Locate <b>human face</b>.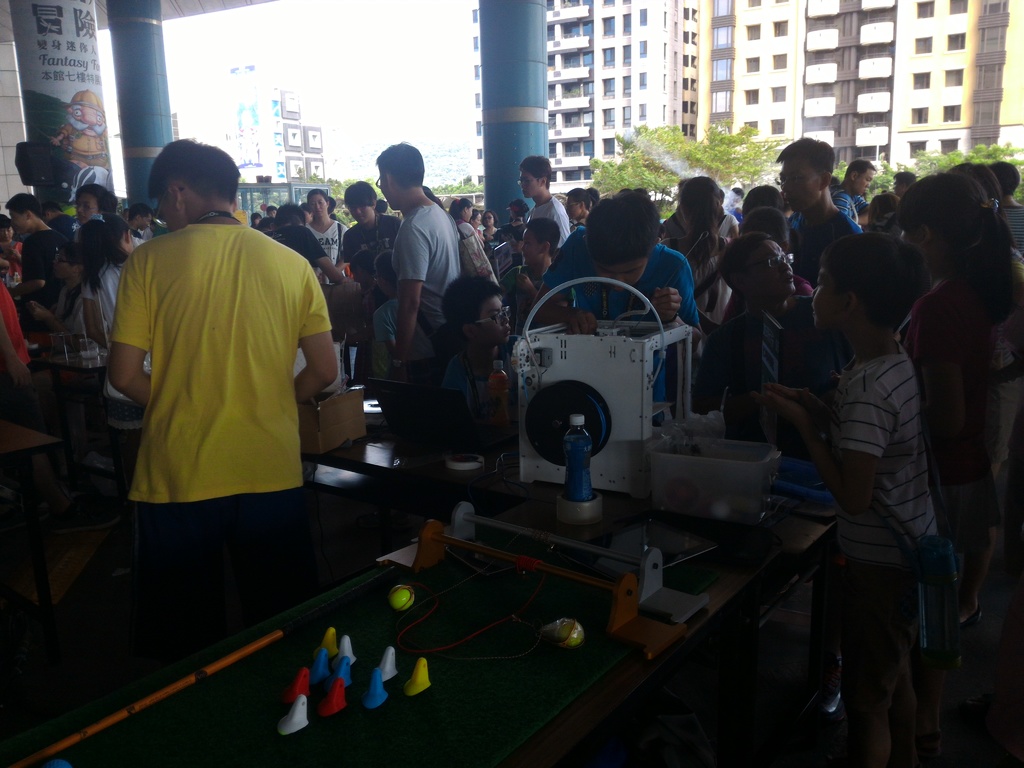
Bounding box: 809, 270, 842, 335.
